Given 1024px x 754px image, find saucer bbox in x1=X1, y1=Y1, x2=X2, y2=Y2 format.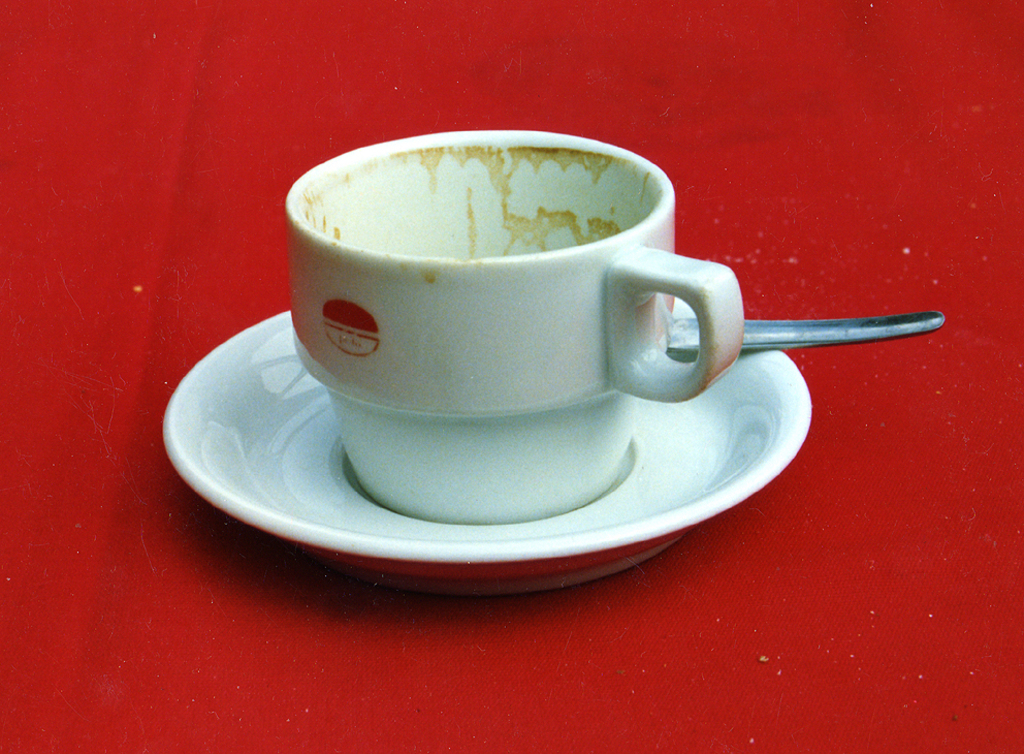
x1=158, y1=310, x2=814, y2=603.
